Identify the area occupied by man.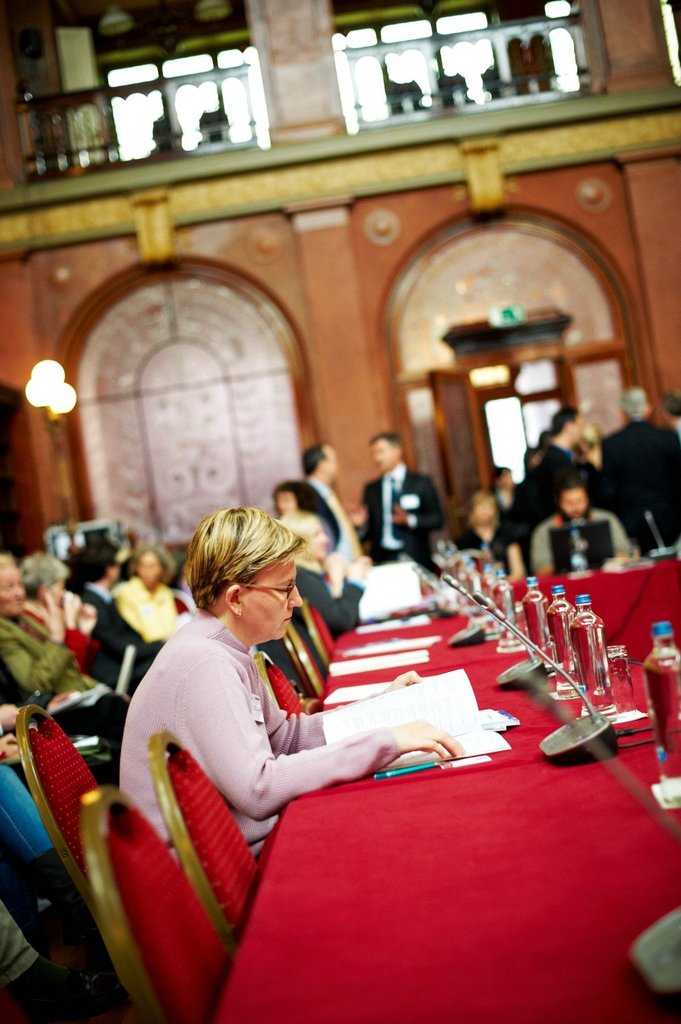
Area: 280,516,374,638.
